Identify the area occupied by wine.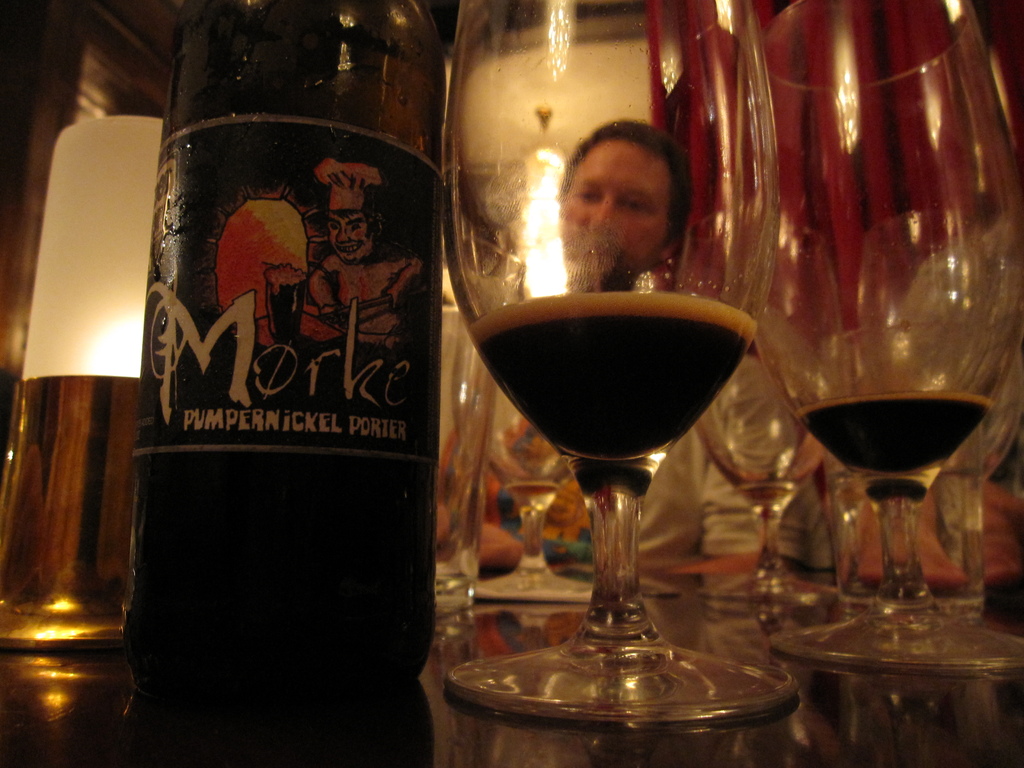
Area: x1=115, y1=0, x2=459, y2=724.
